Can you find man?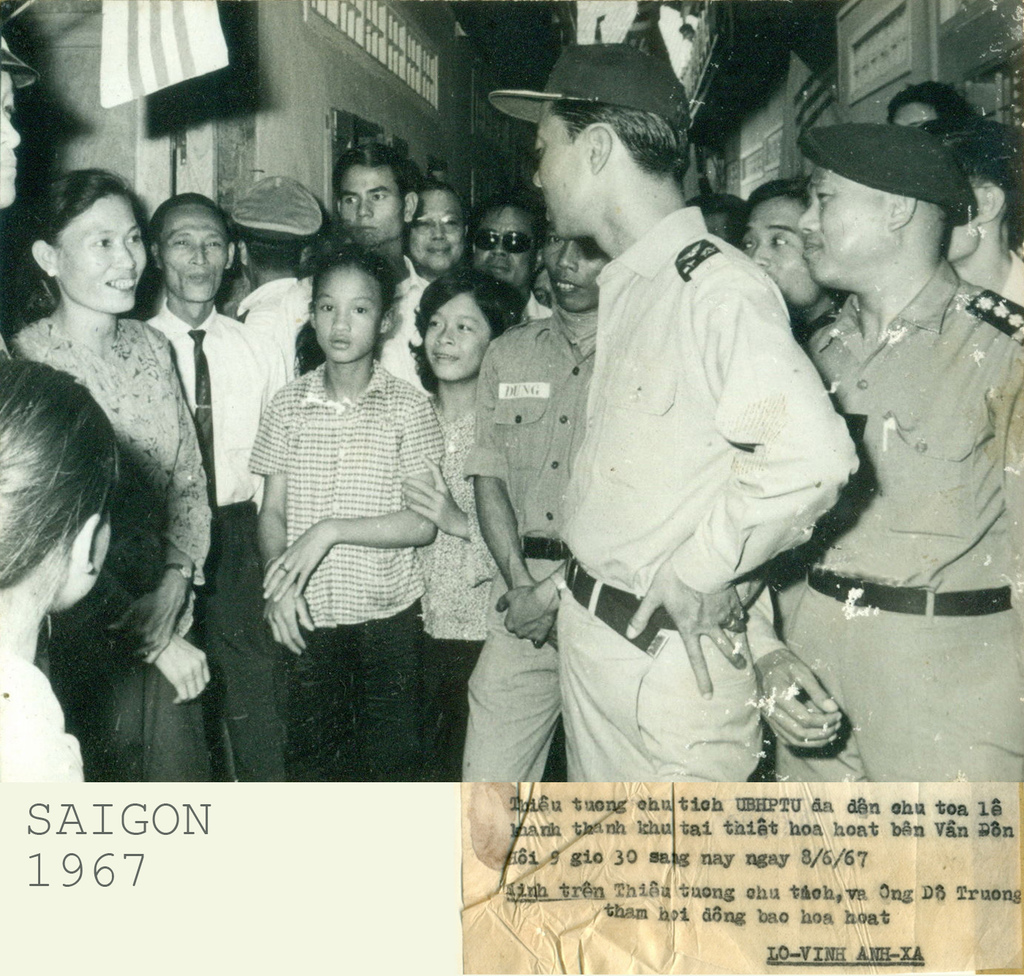
Yes, bounding box: box=[240, 167, 327, 400].
